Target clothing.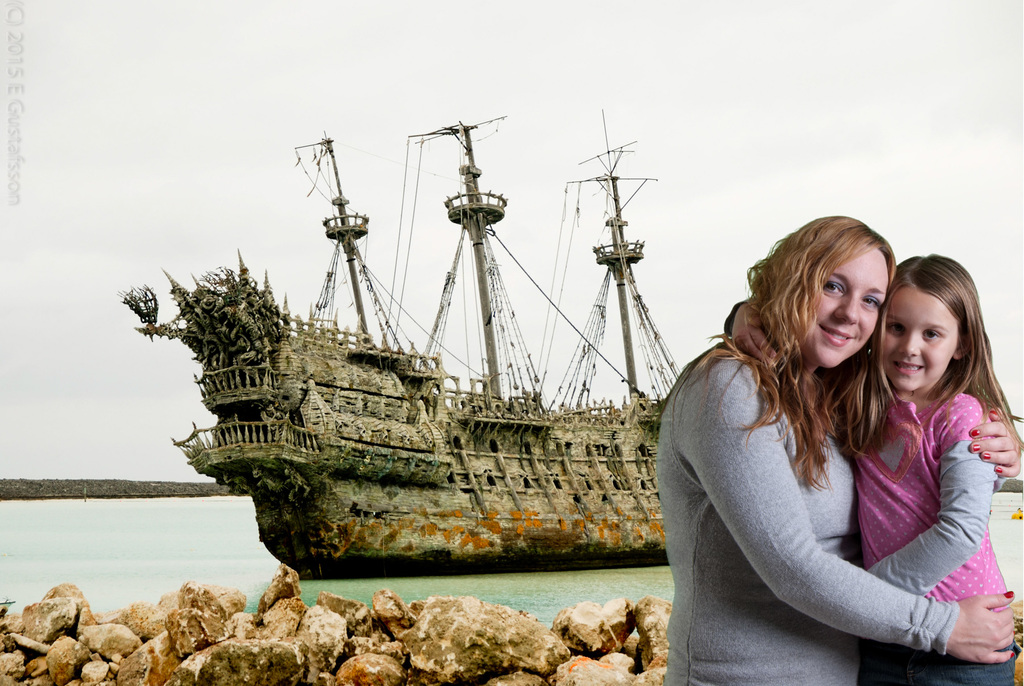
Target region: (x1=852, y1=390, x2=1023, y2=685).
